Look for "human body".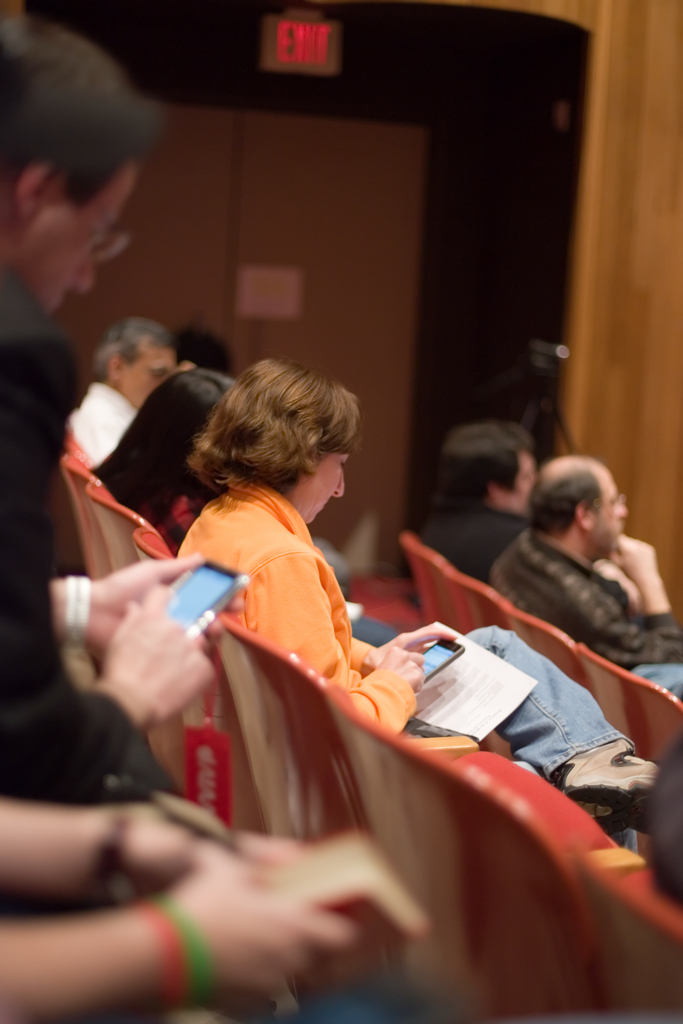
Found: [0,796,432,1023].
